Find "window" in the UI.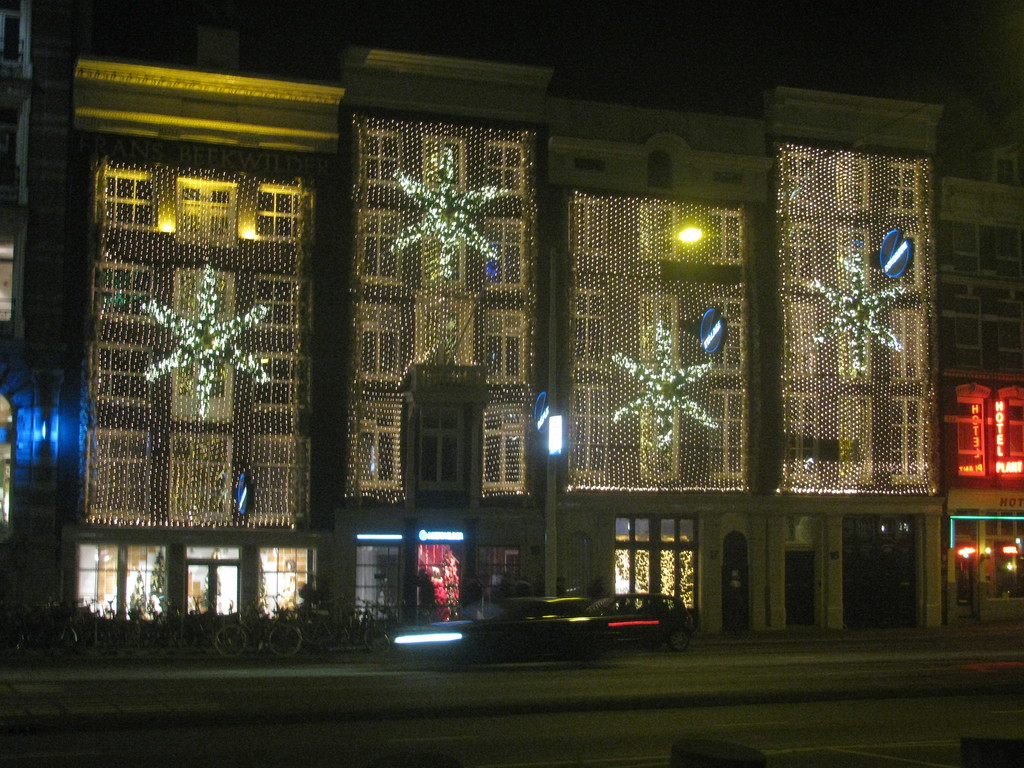
UI element at (x1=365, y1=199, x2=414, y2=294).
